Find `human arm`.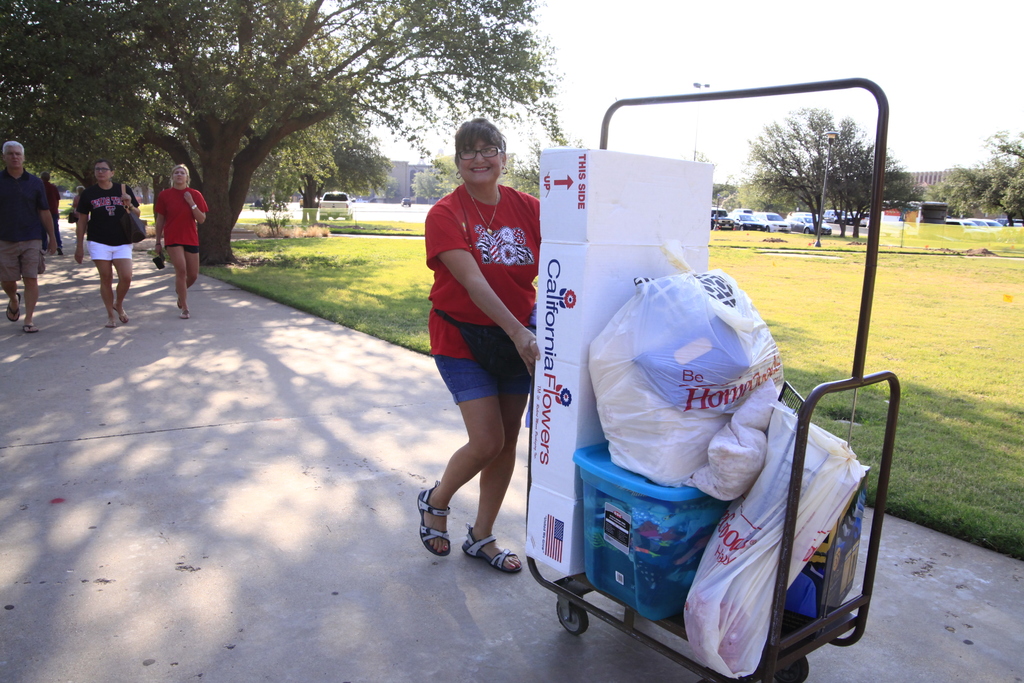
rect(156, 190, 169, 257).
